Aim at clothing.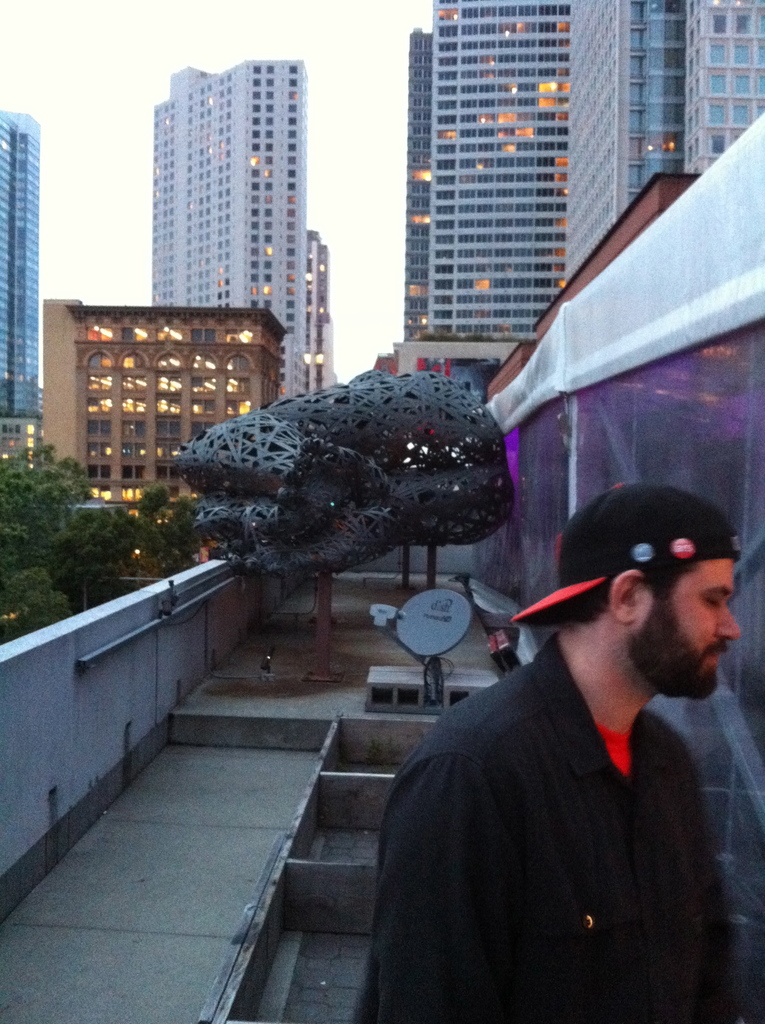
Aimed at Rect(353, 630, 746, 1023).
